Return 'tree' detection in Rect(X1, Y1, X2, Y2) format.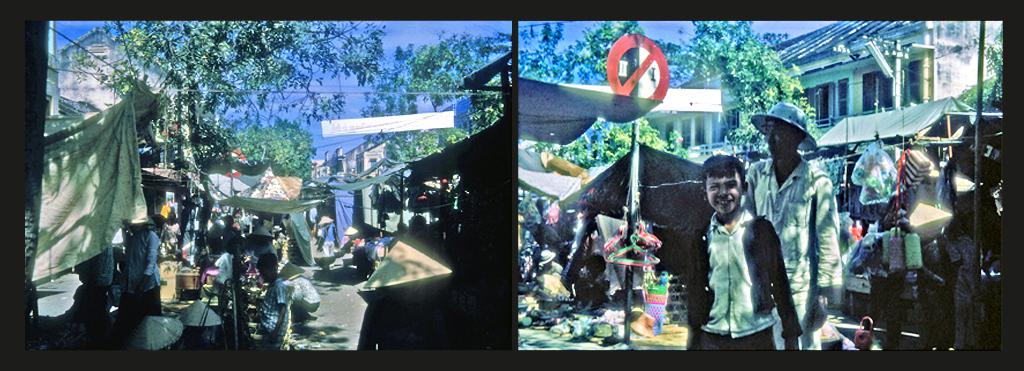
Rect(44, 20, 385, 186).
